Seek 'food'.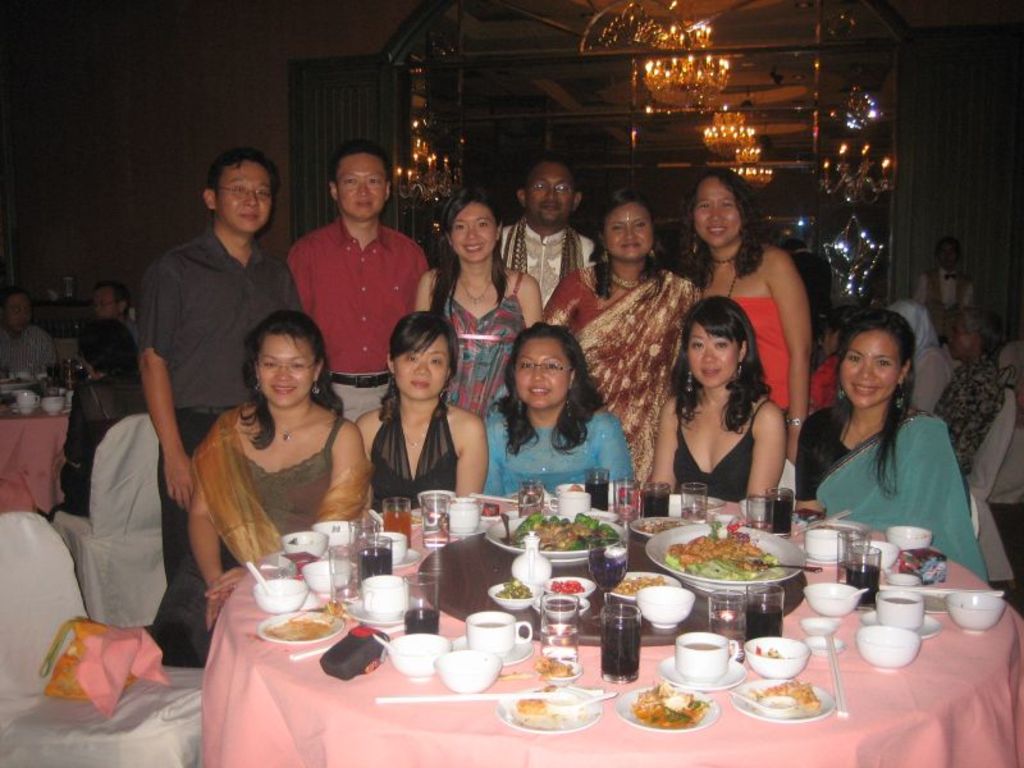
636,518,690,535.
